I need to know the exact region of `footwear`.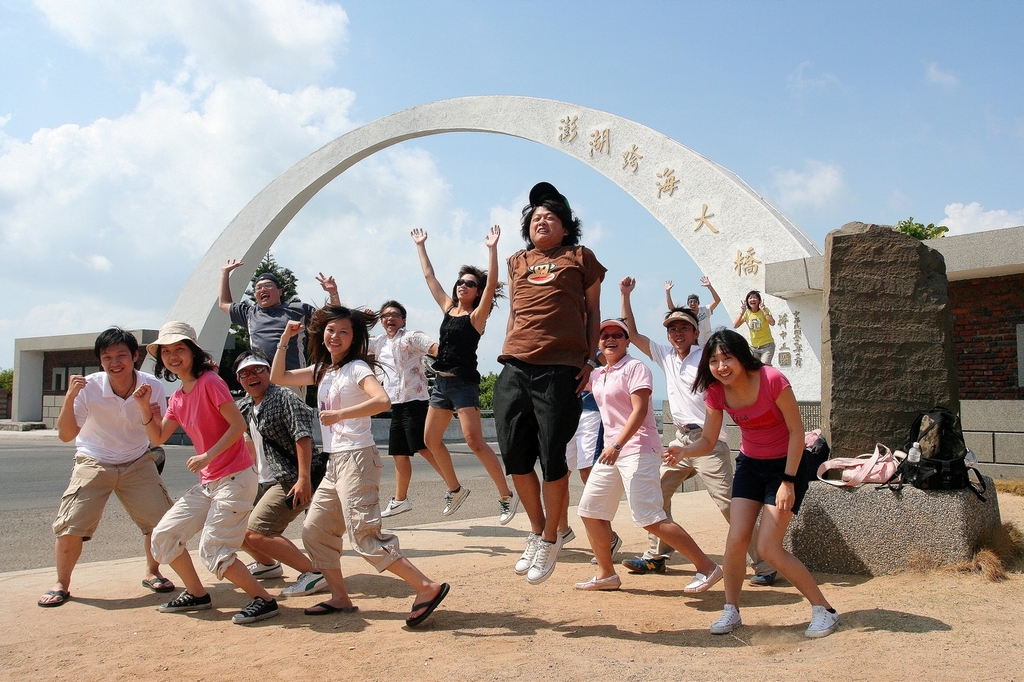
Region: (682, 564, 722, 594).
